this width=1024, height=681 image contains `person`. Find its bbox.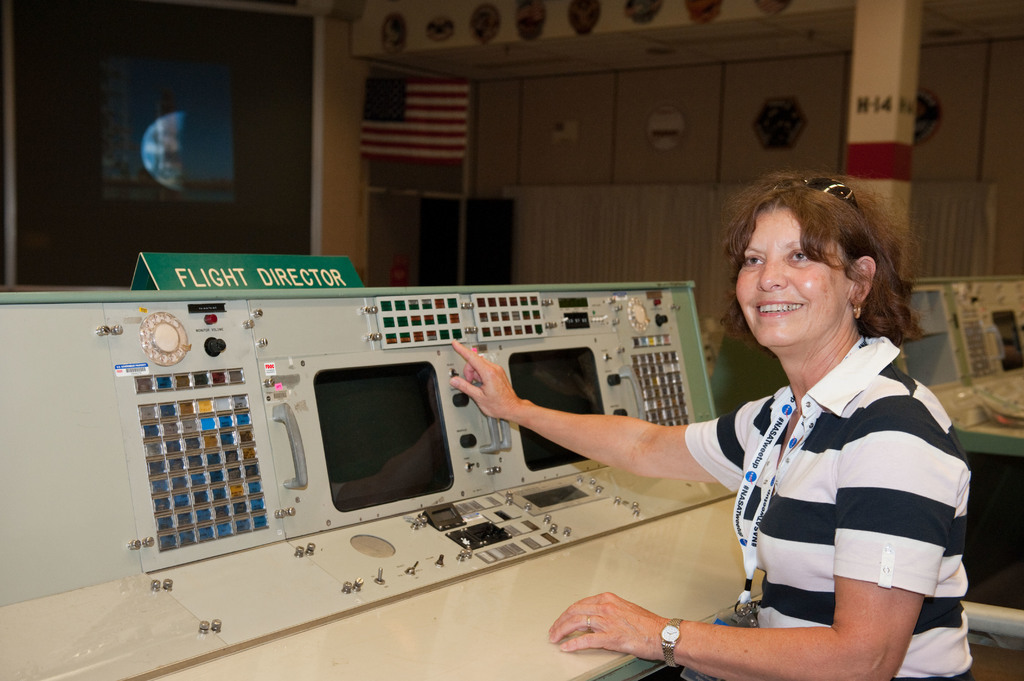
left=448, top=170, right=978, bottom=680.
